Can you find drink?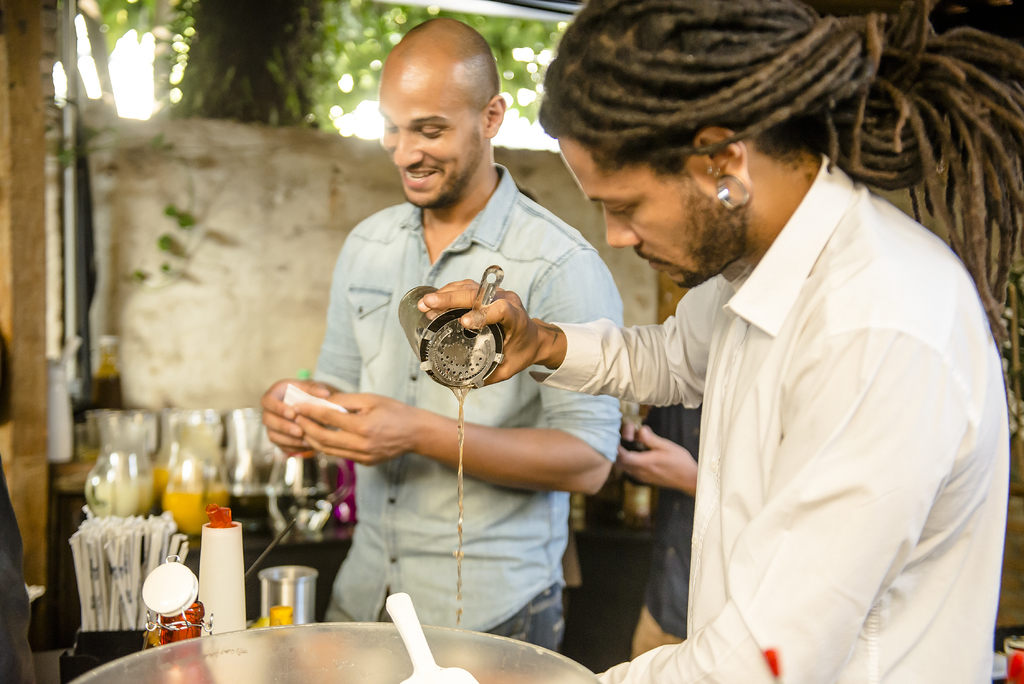
Yes, bounding box: x1=148 y1=456 x2=165 y2=502.
